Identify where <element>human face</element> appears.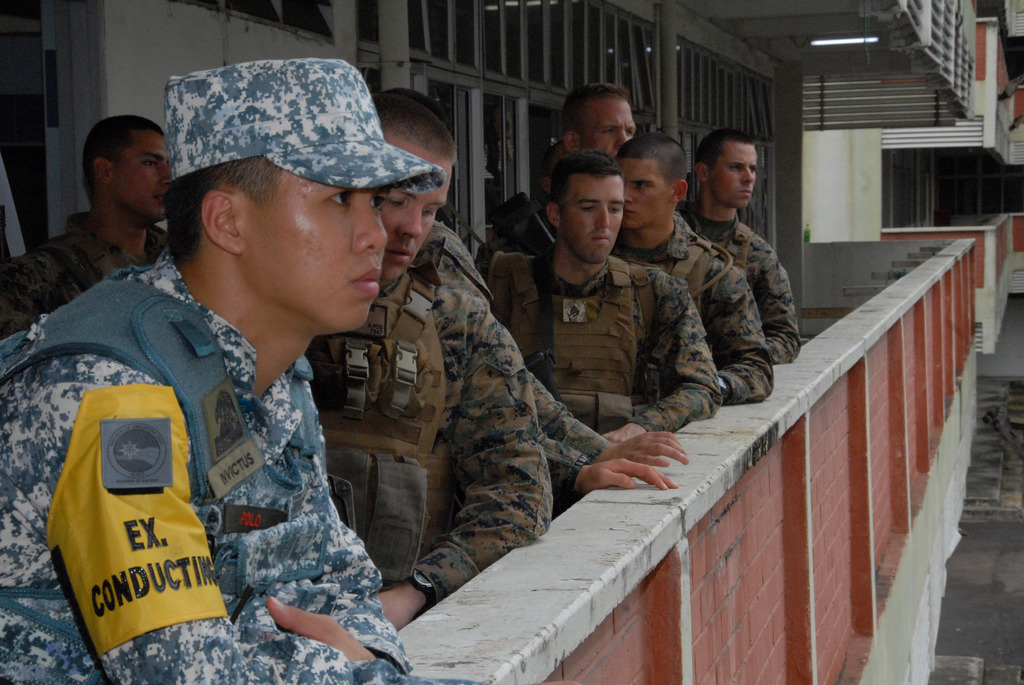
Appears at {"x1": 570, "y1": 92, "x2": 634, "y2": 164}.
